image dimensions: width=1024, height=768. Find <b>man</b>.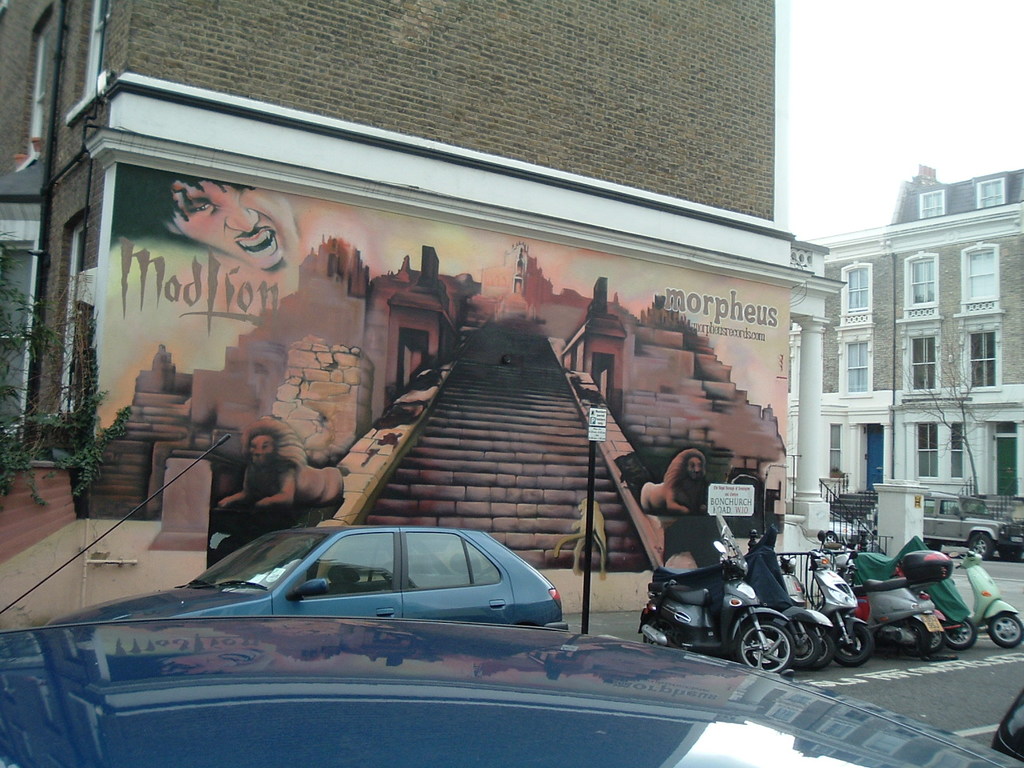
x1=112, y1=159, x2=299, y2=276.
